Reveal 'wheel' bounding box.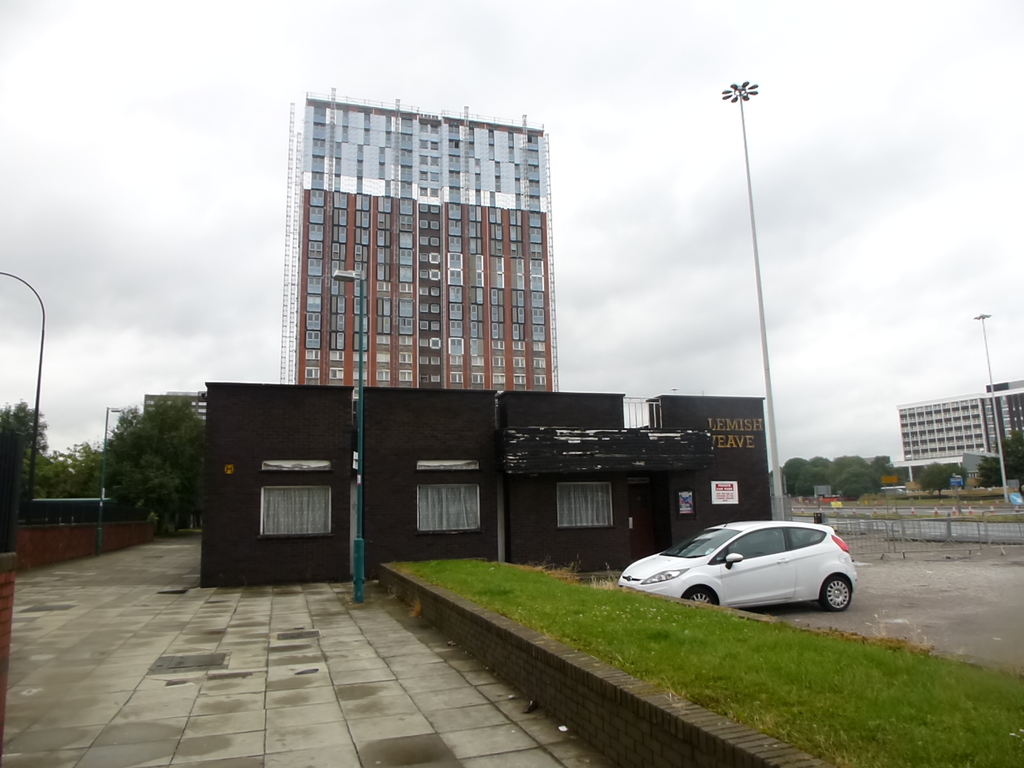
Revealed: l=684, t=580, r=723, b=606.
